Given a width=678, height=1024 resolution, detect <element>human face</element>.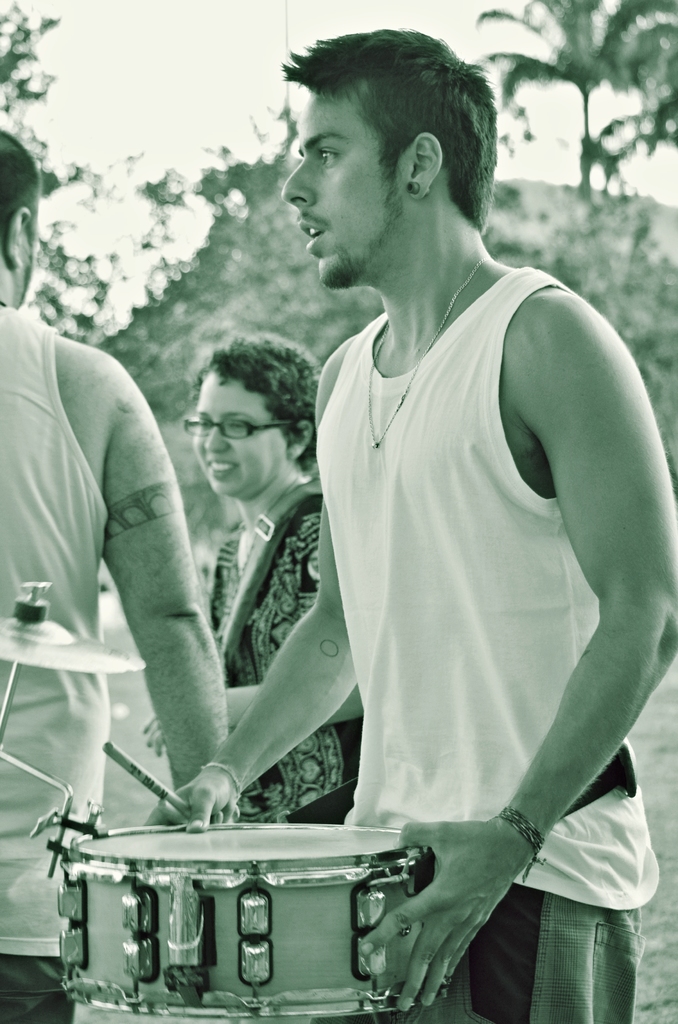
<bbox>283, 85, 400, 285</bbox>.
